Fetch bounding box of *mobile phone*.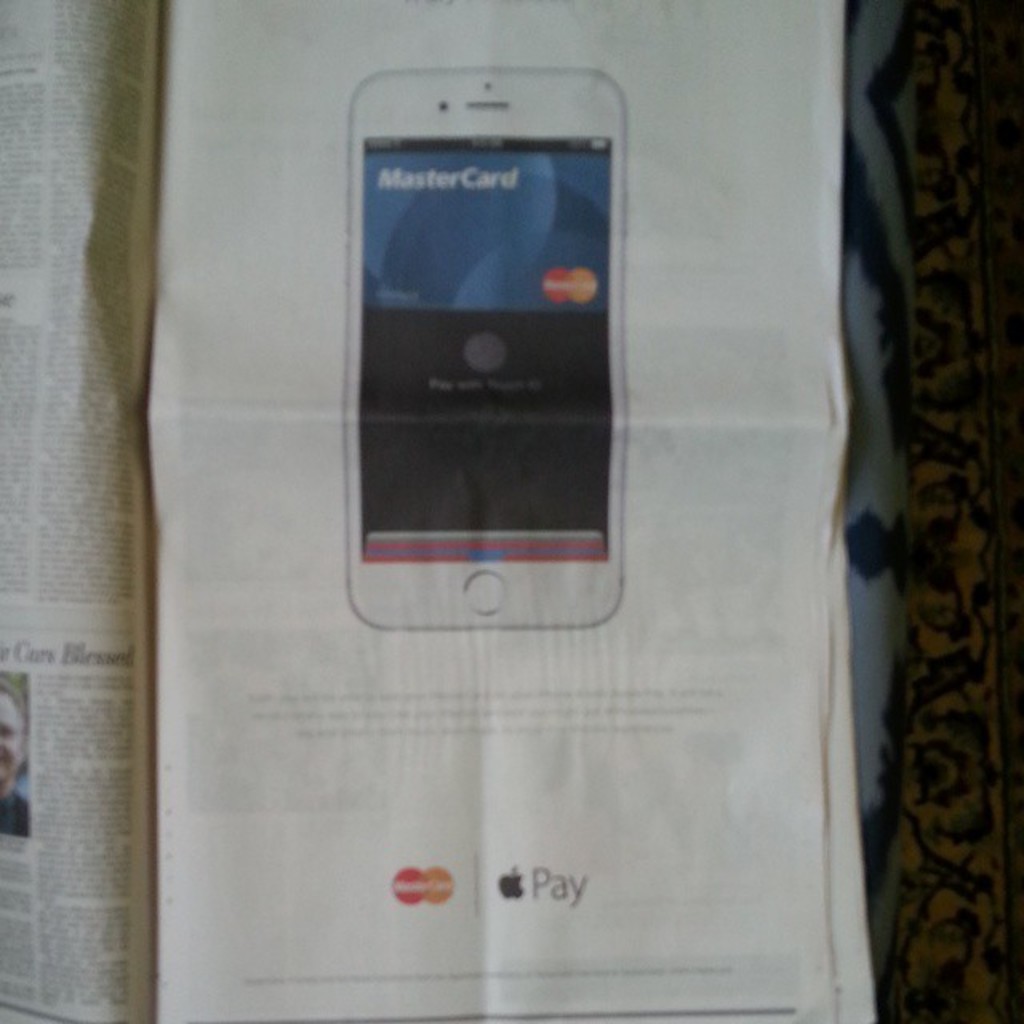
Bbox: <region>336, 51, 635, 642</region>.
